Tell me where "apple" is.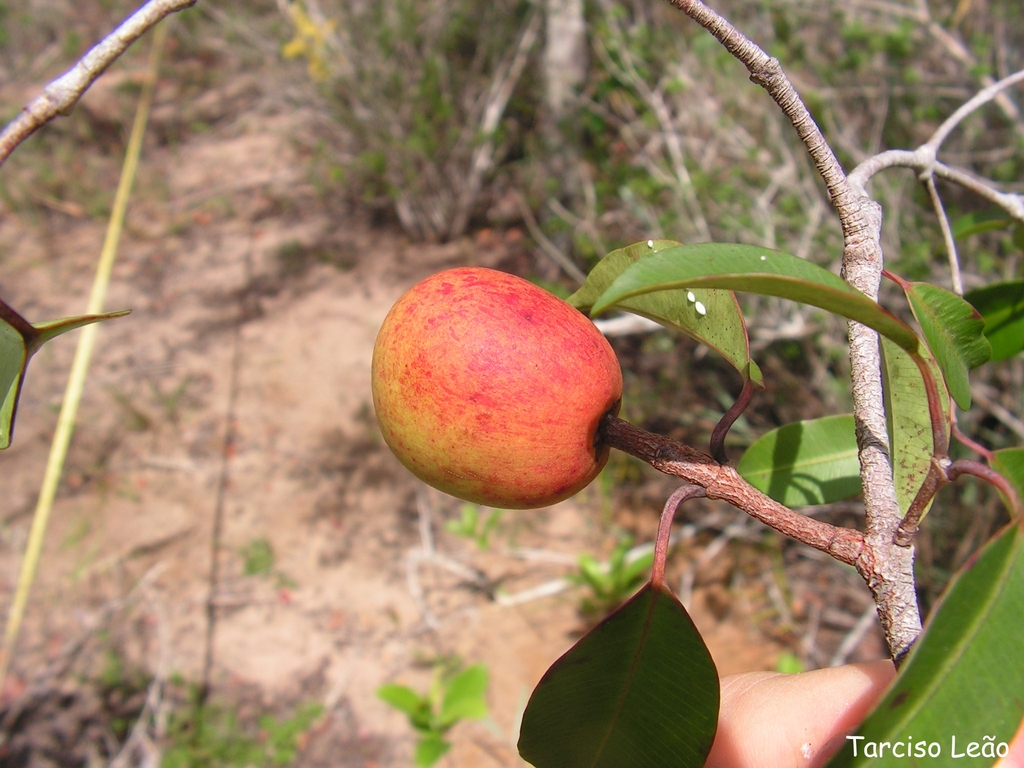
"apple" is at [388, 266, 644, 515].
